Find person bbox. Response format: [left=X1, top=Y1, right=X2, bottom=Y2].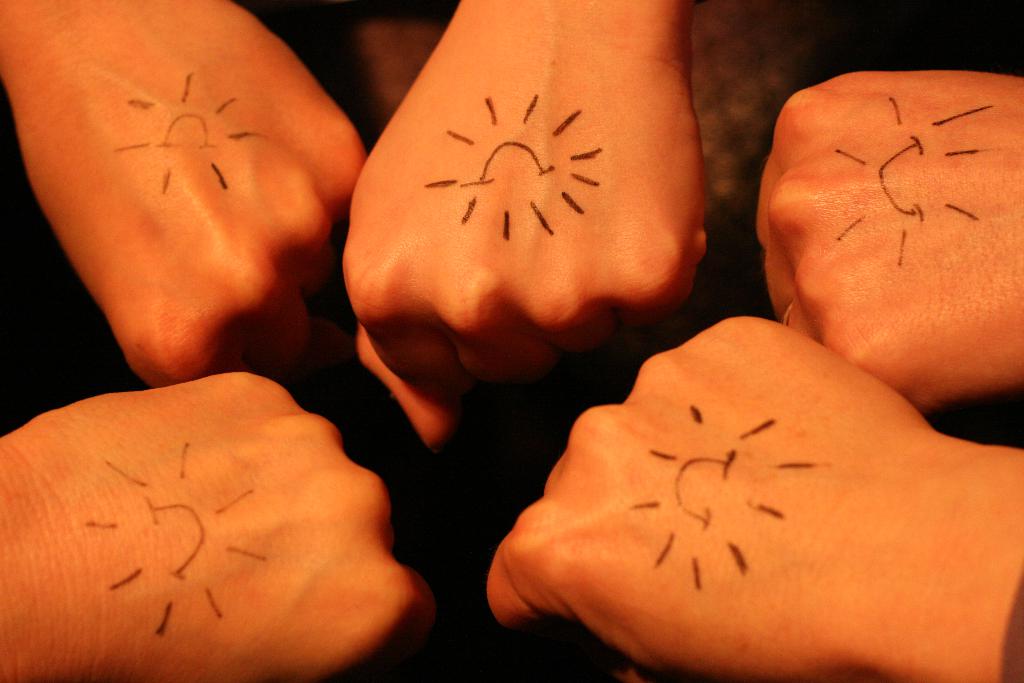
[left=319, top=0, right=726, bottom=466].
